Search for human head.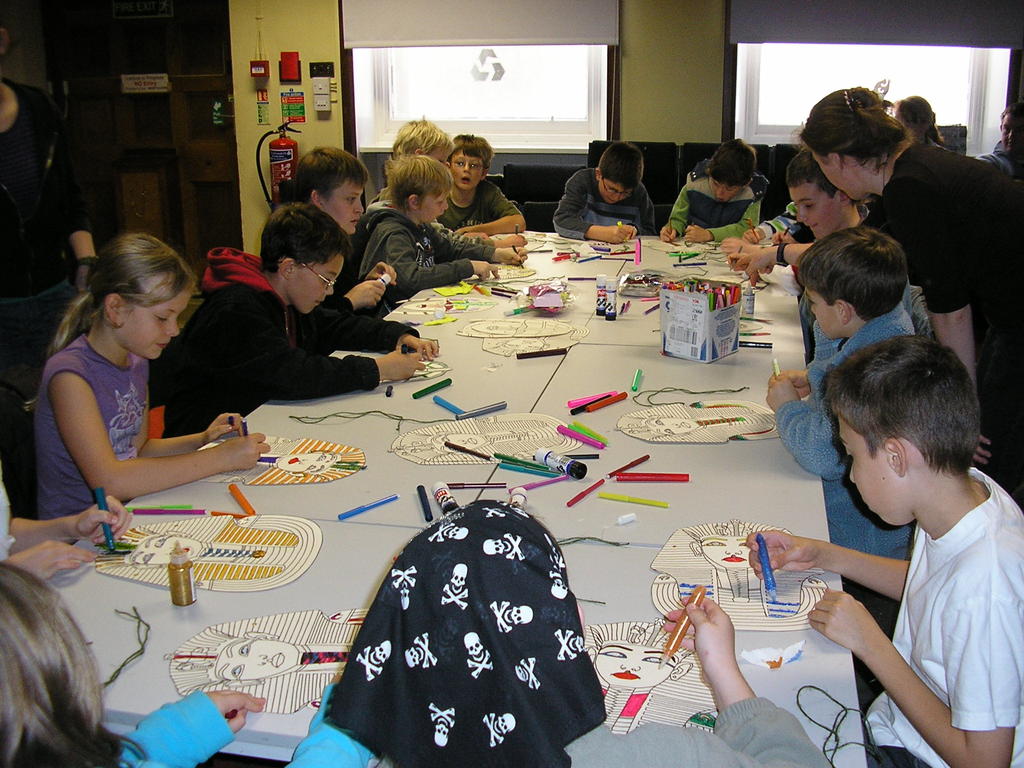
Found at <region>998, 106, 1023, 161</region>.
